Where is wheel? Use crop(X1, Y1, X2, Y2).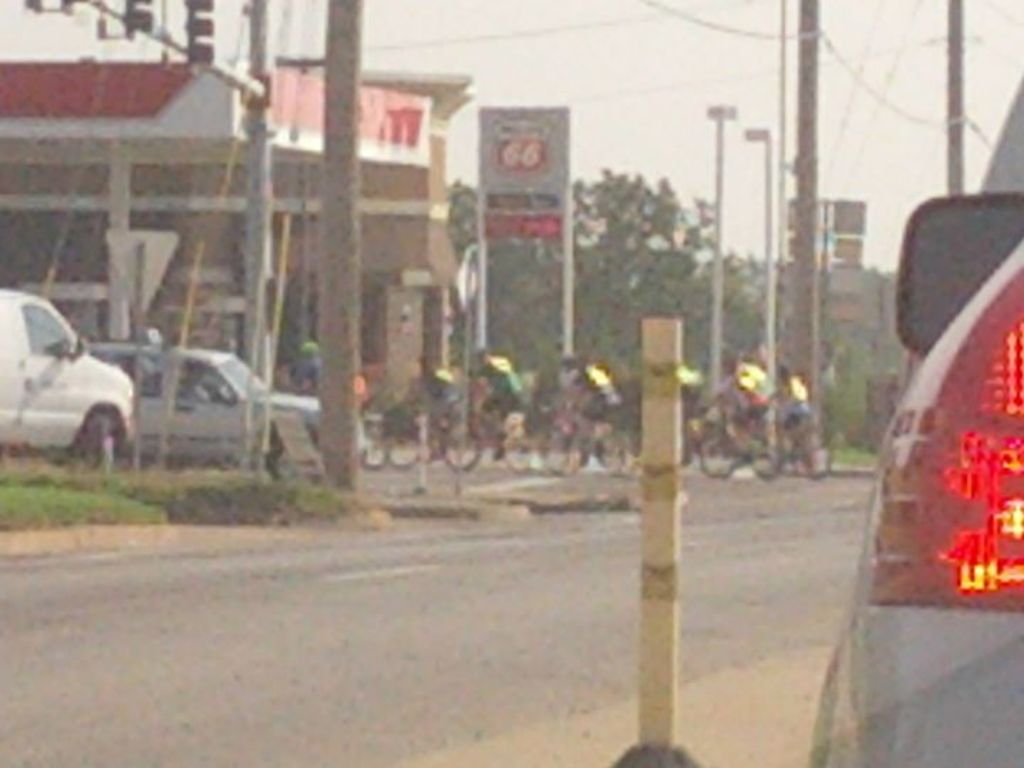
crop(84, 408, 114, 475).
